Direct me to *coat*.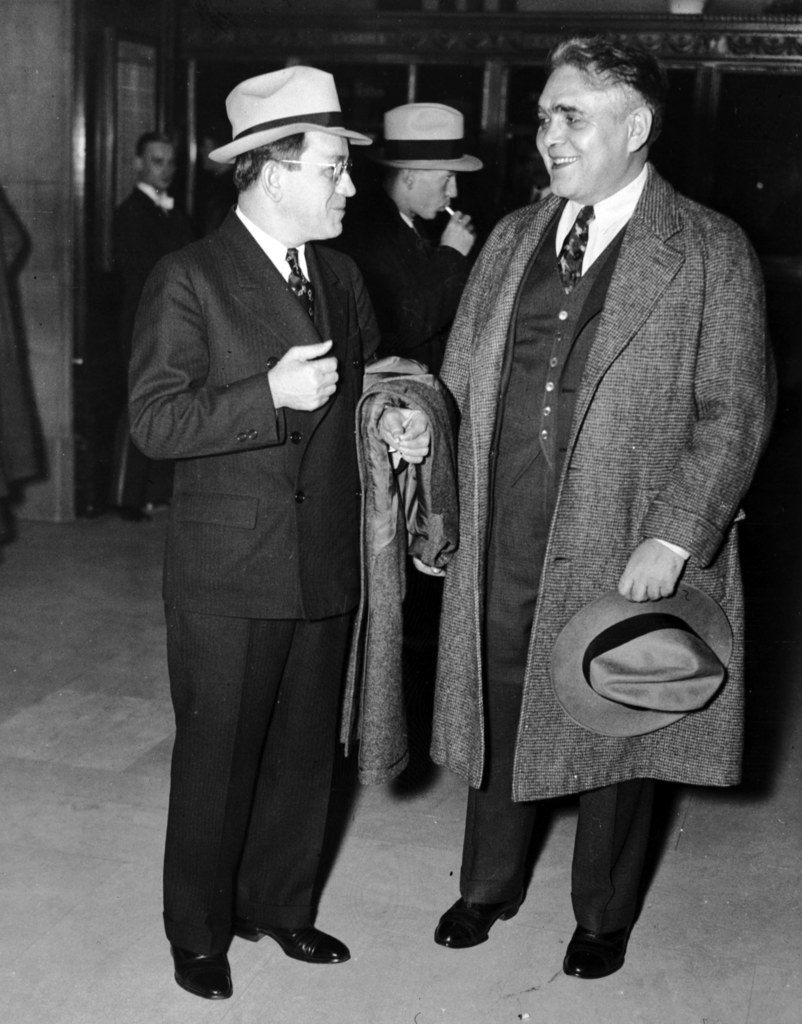
Direction: 368:197:468:371.
